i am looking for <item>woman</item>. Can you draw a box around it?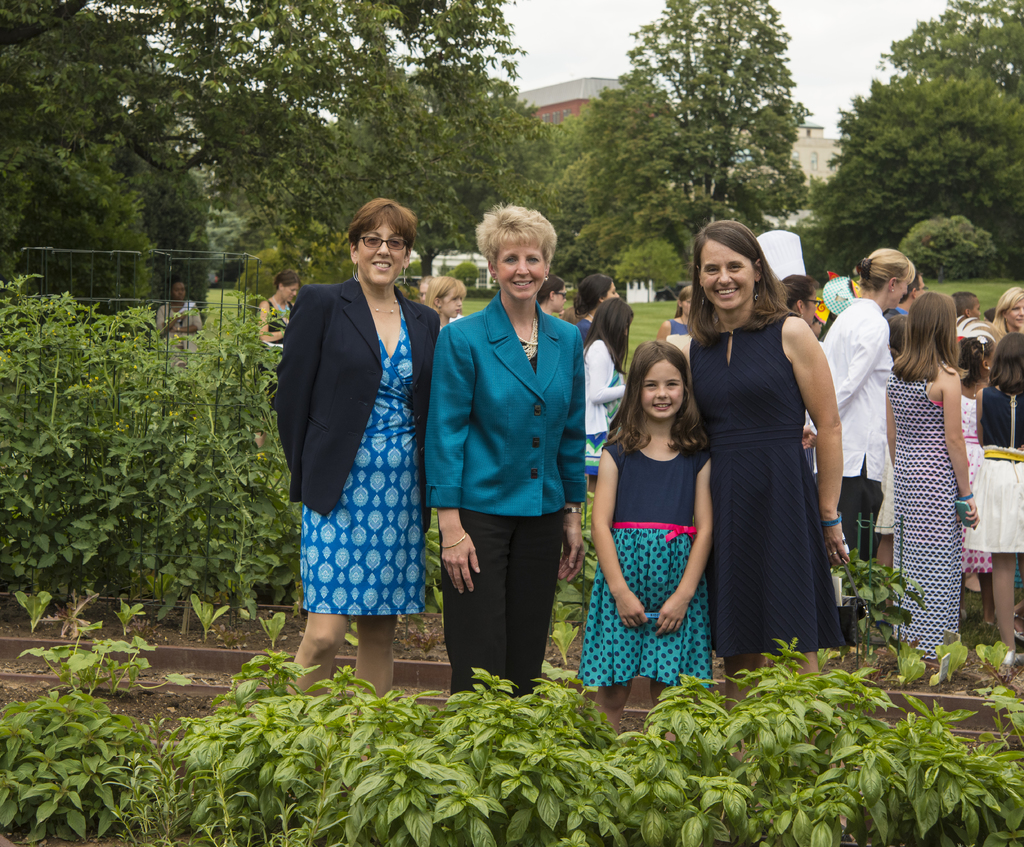
Sure, the bounding box is {"x1": 156, "y1": 277, "x2": 205, "y2": 370}.
